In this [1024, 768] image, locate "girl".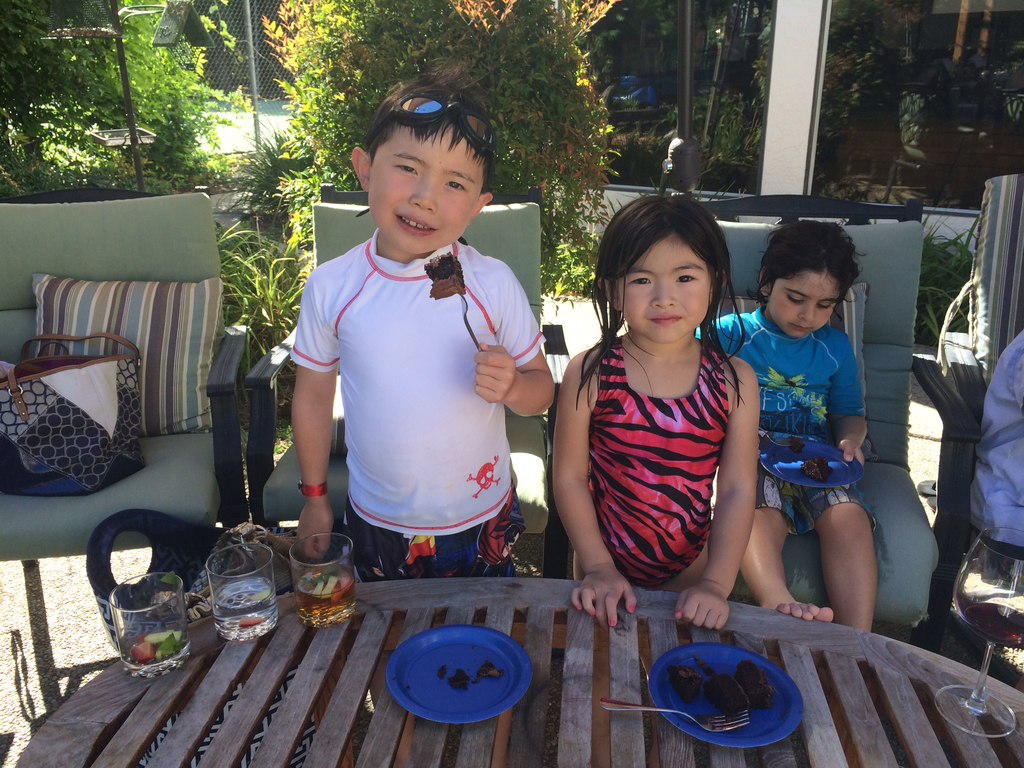
Bounding box: bbox=[566, 189, 769, 639].
